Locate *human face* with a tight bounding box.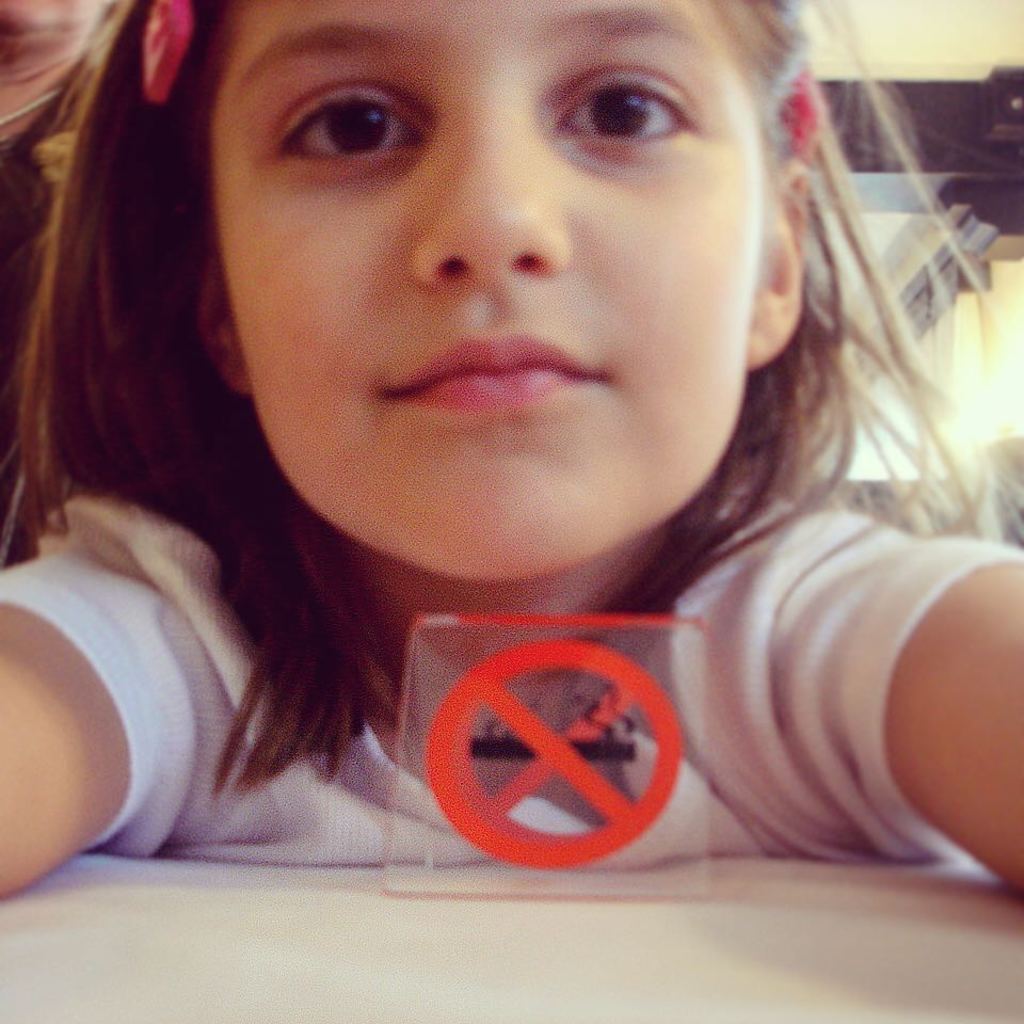
BBox(204, 0, 754, 579).
